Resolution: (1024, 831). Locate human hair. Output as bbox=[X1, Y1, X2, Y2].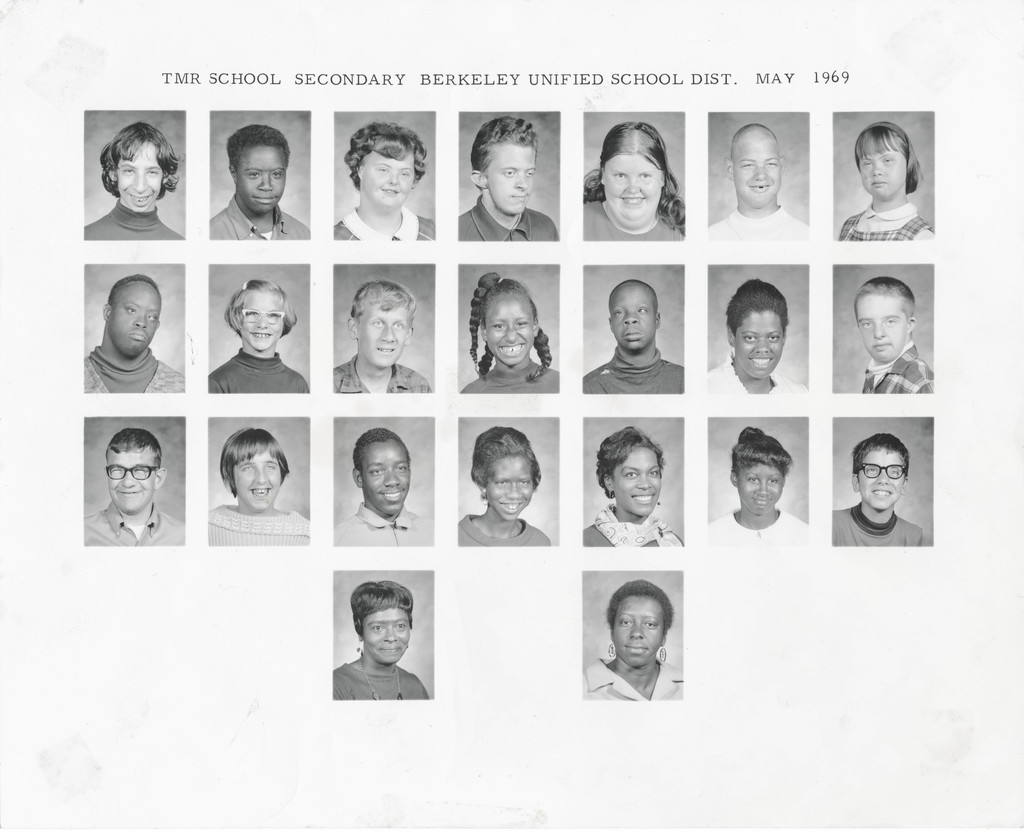
bbox=[353, 280, 417, 334].
